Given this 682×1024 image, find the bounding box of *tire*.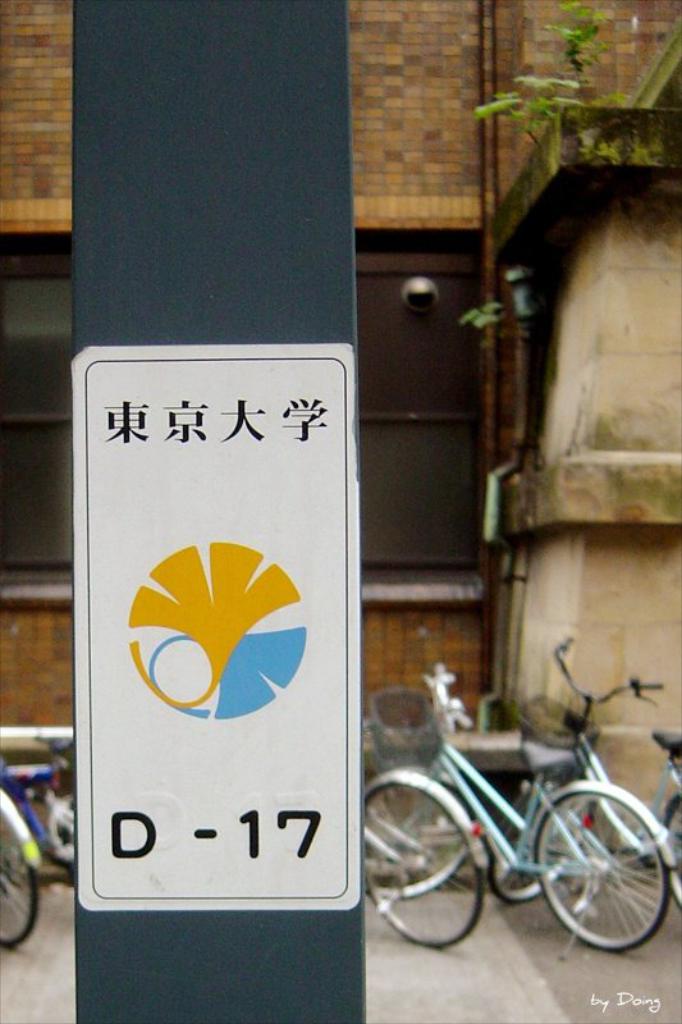
bbox=[660, 795, 681, 908].
